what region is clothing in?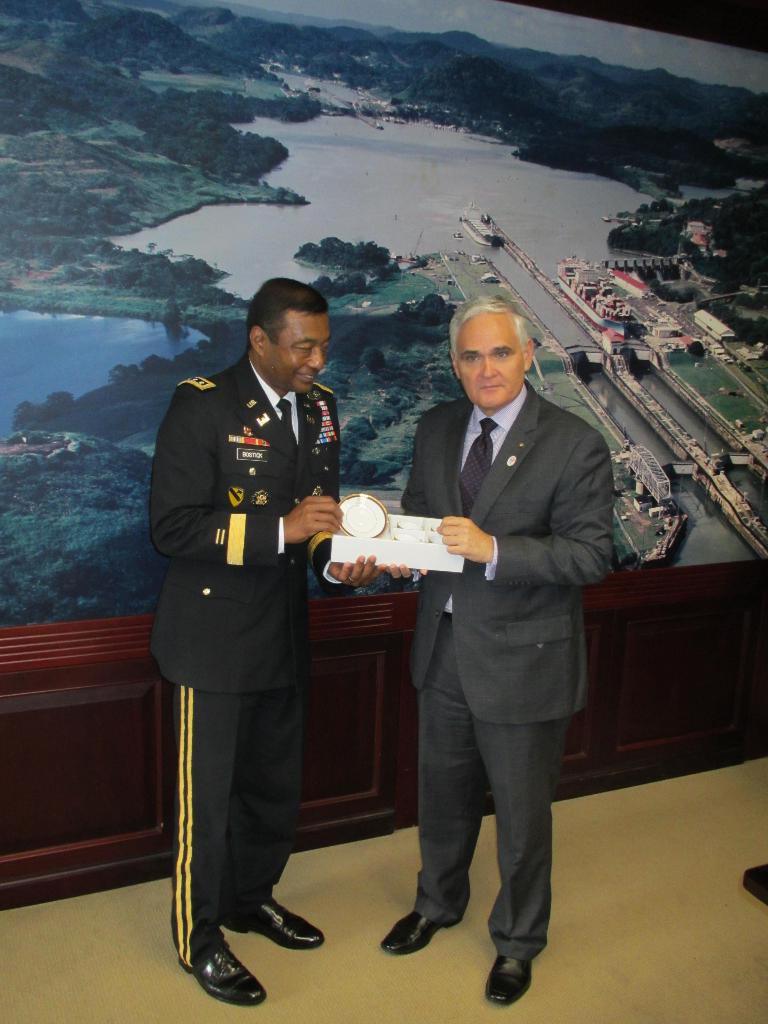
rect(403, 365, 621, 960).
